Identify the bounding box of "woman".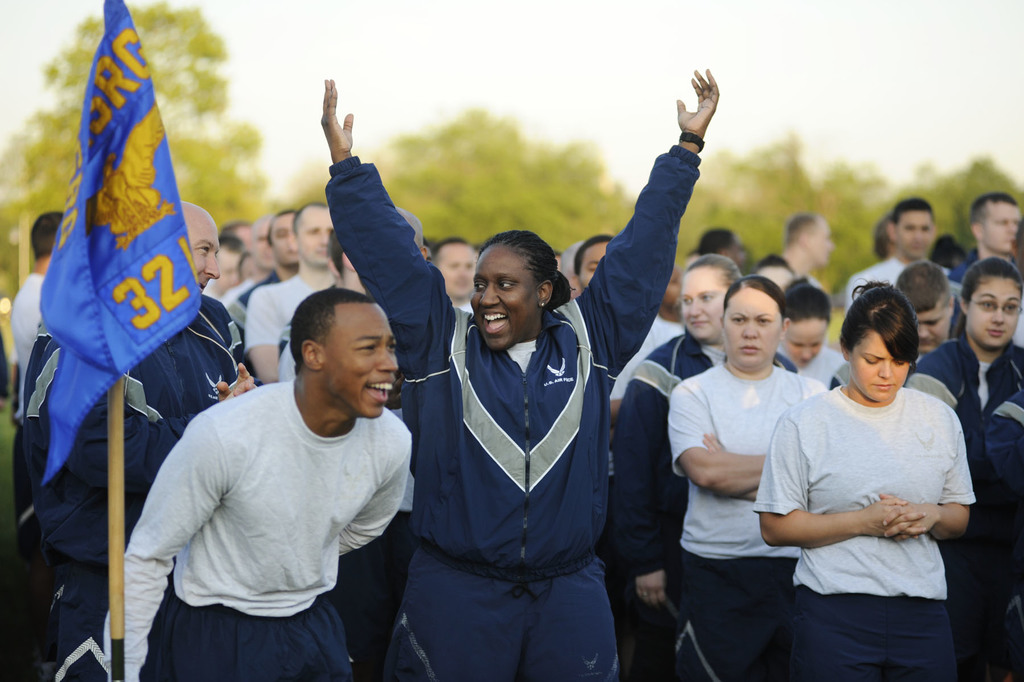
668/275/829/681.
